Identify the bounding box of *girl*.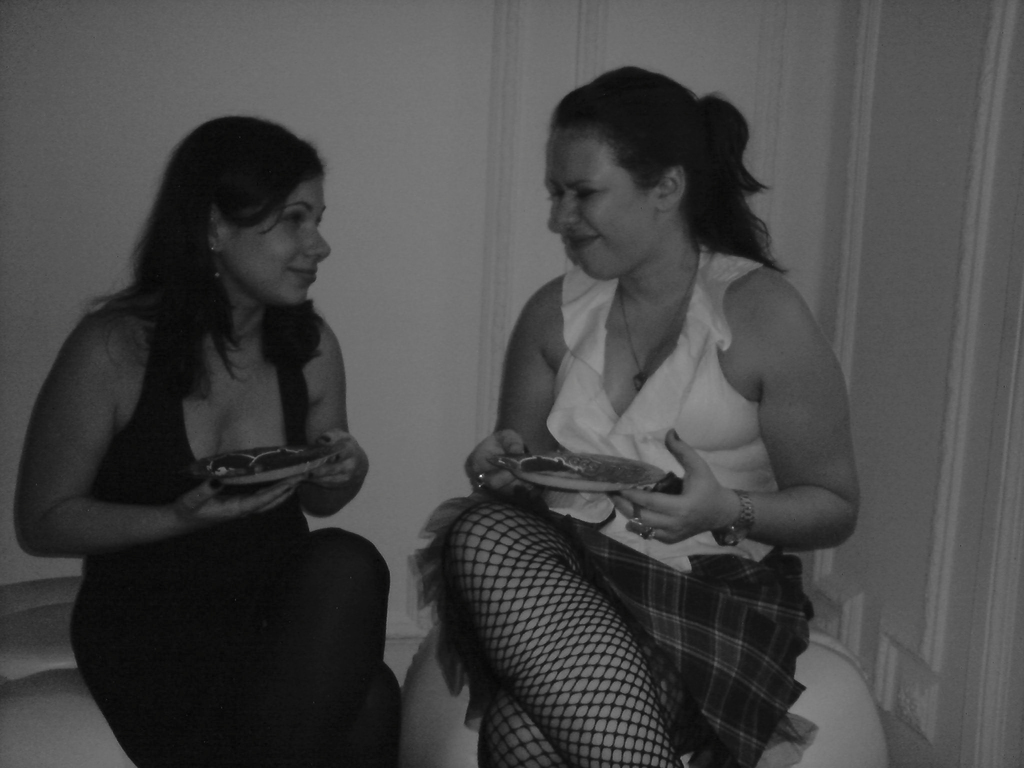
pyautogui.locateOnScreen(17, 114, 399, 767).
